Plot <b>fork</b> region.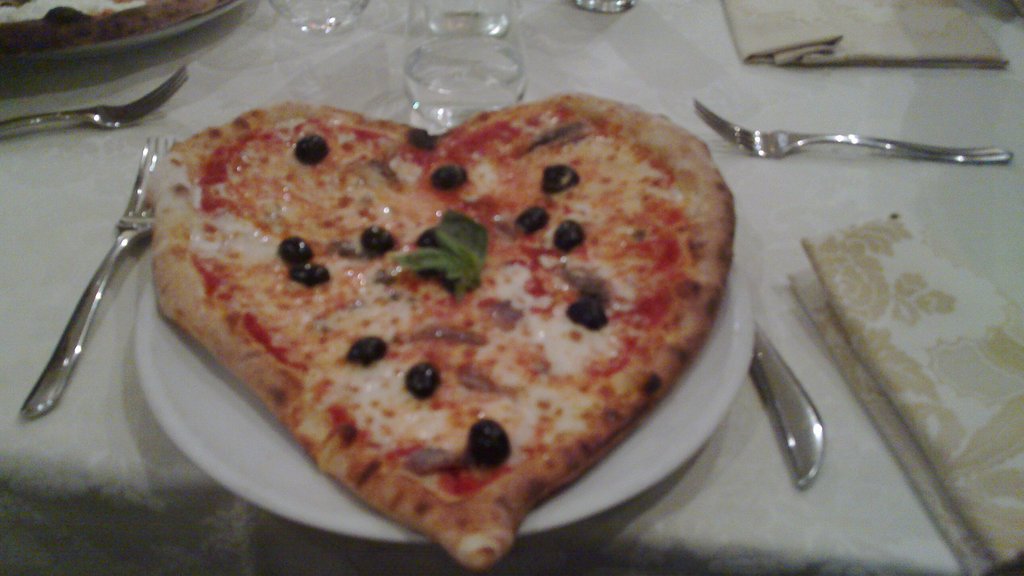
Plotted at {"left": 695, "top": 96, "right": 1014, "bottom": 160}.
